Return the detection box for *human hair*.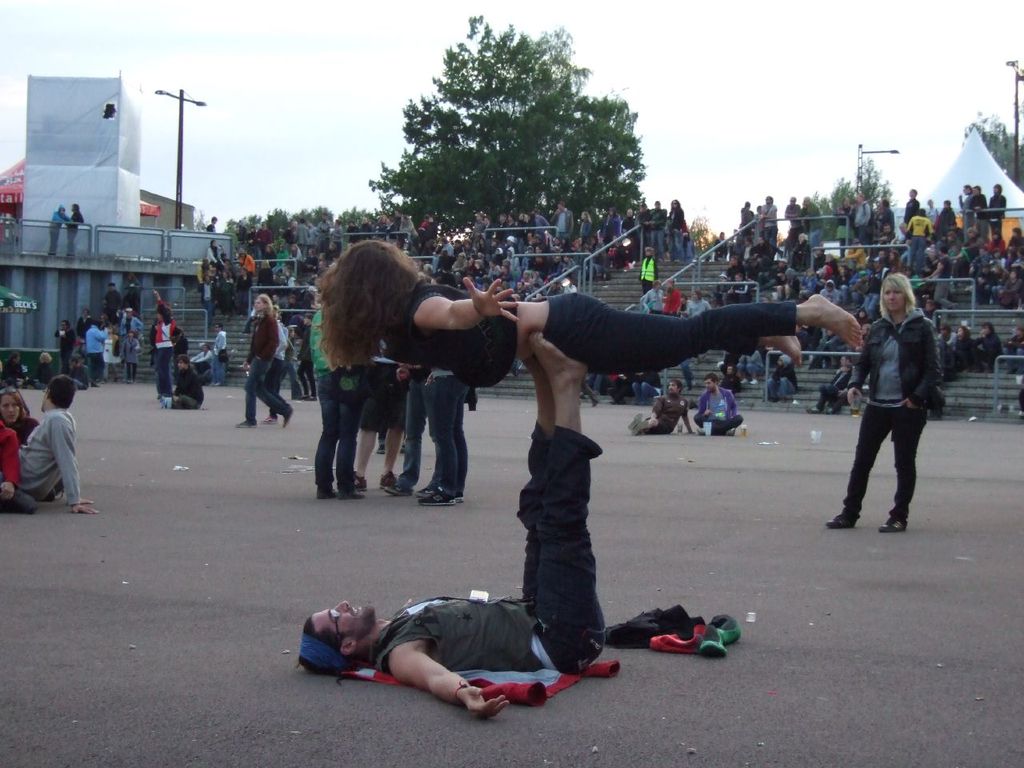
box=[258, 292, 276, 322].
